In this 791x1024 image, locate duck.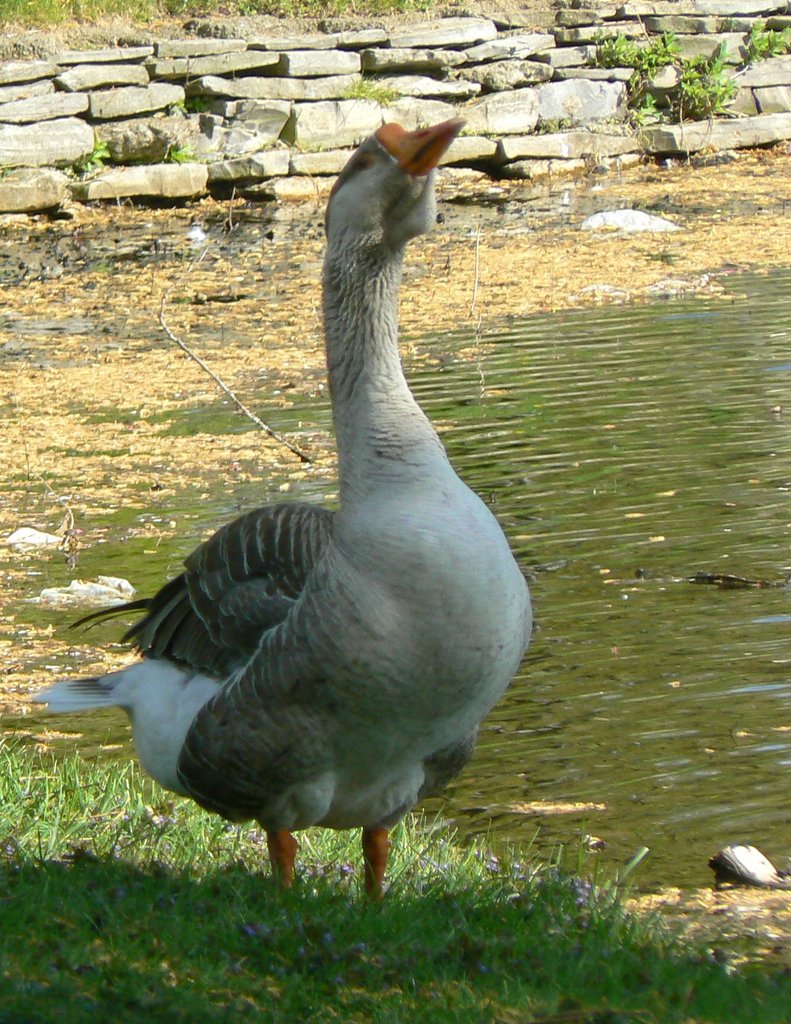
Bounding box: 52,149,550,963.
